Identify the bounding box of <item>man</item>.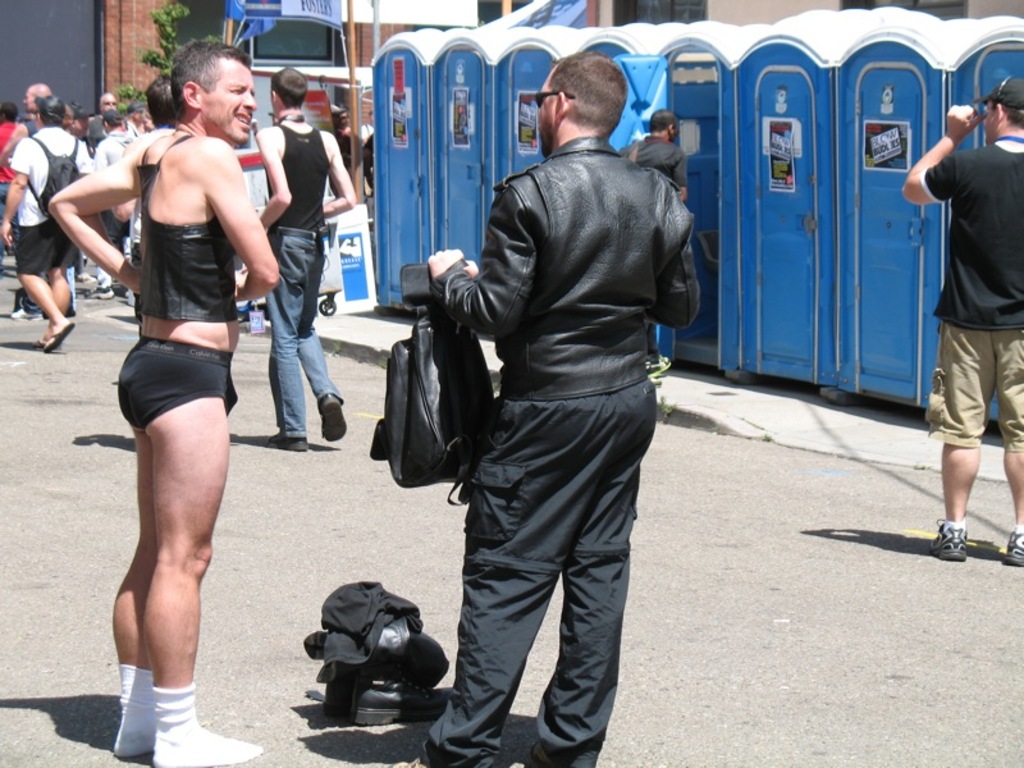
{"x1": 253, "y1": 60, "x2": 356, "y2": 457}.
